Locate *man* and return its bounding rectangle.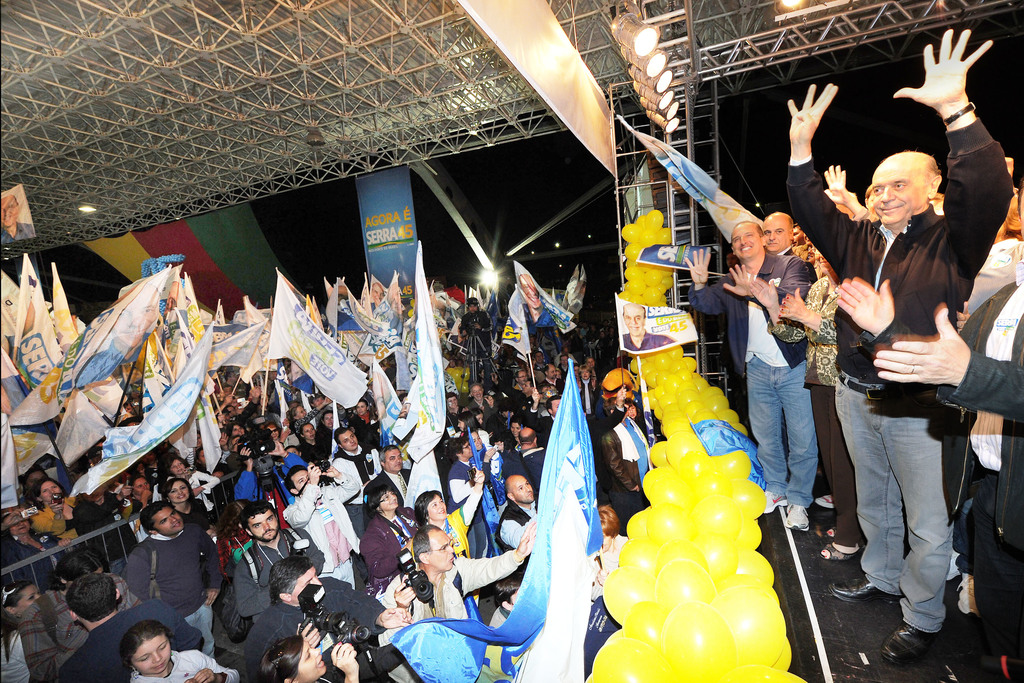
<region>545, 365, 572, 393</region>.
